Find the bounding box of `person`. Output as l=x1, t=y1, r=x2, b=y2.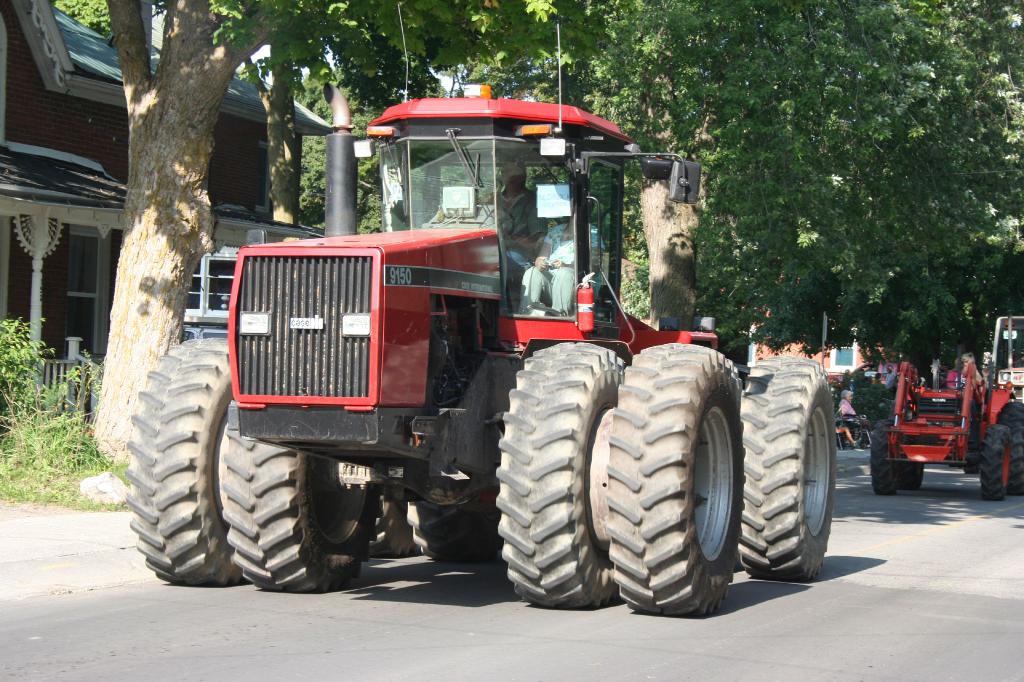
l=476, t=159, r=545, b=287.
